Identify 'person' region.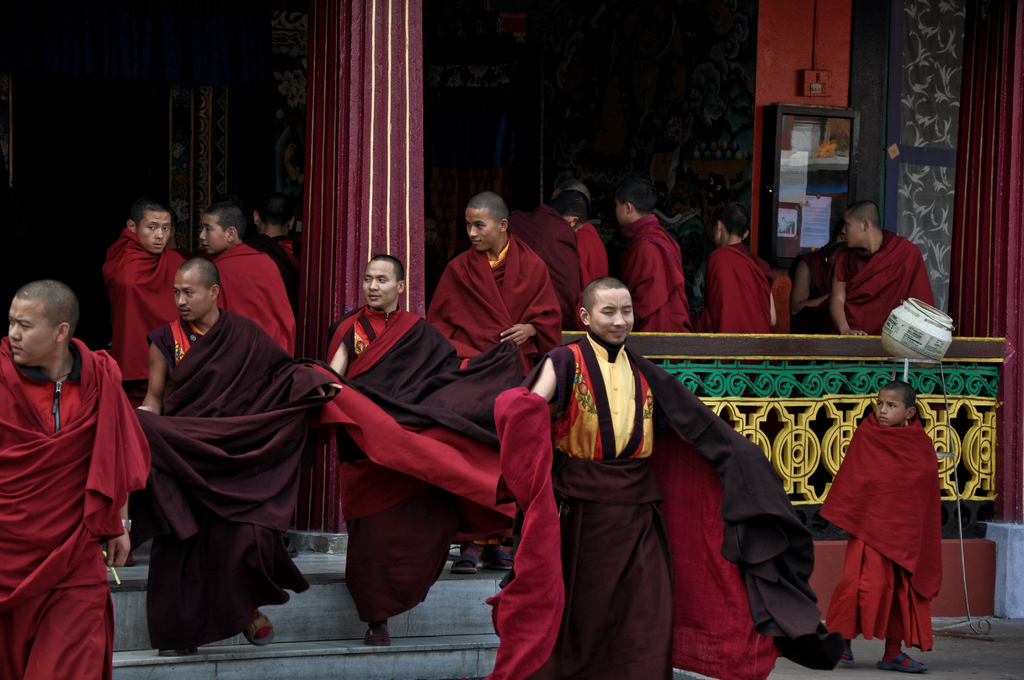
Region: [left=824, top=384, right=943, bottom=679].
